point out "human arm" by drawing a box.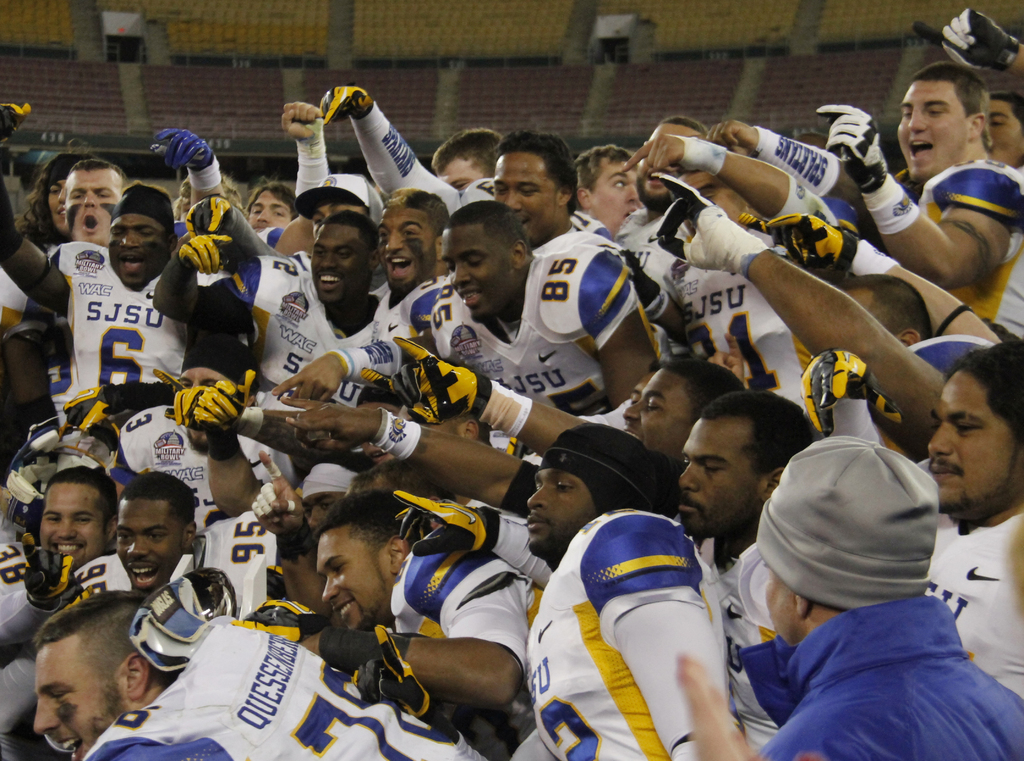
315/81/467/222.
